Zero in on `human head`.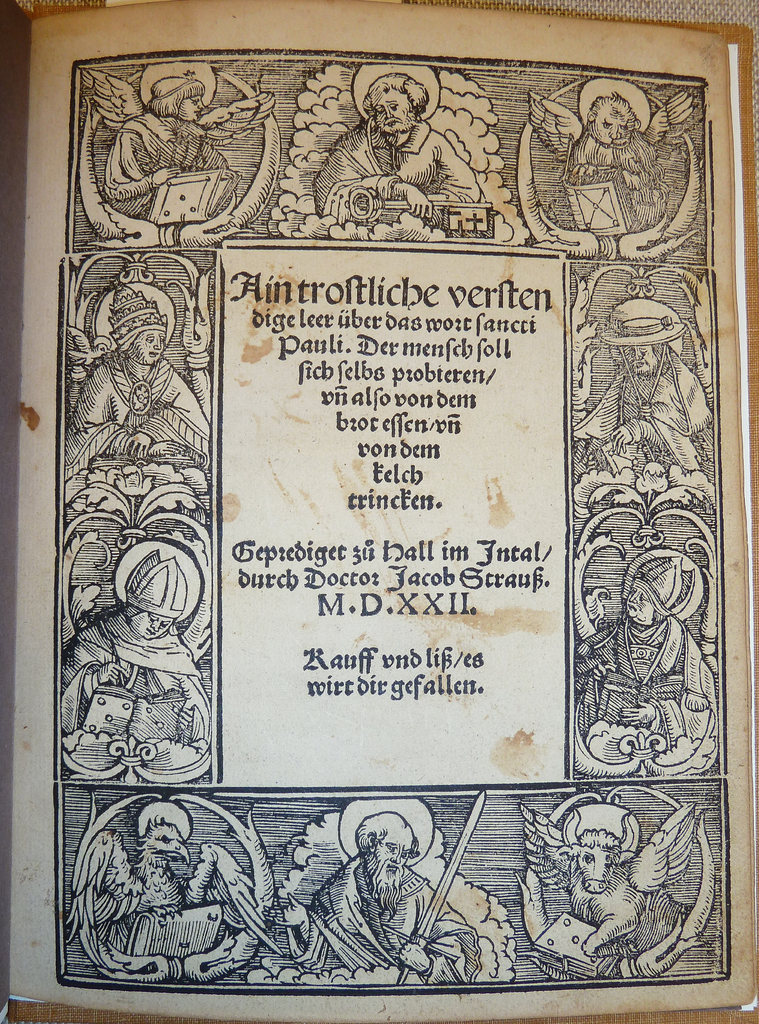
Zeroed in: x1=108, y1=280, x2=173, y2=362.
